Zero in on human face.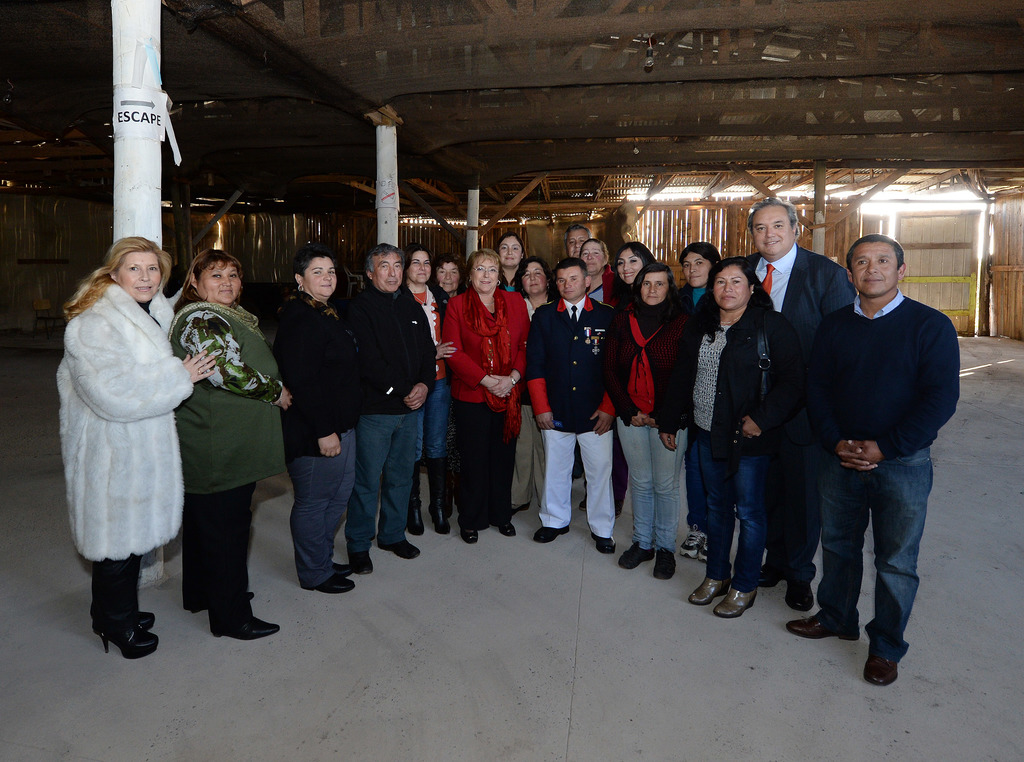
Zeroed in: [x1=409, y1=251, x2=431, y2=285].
